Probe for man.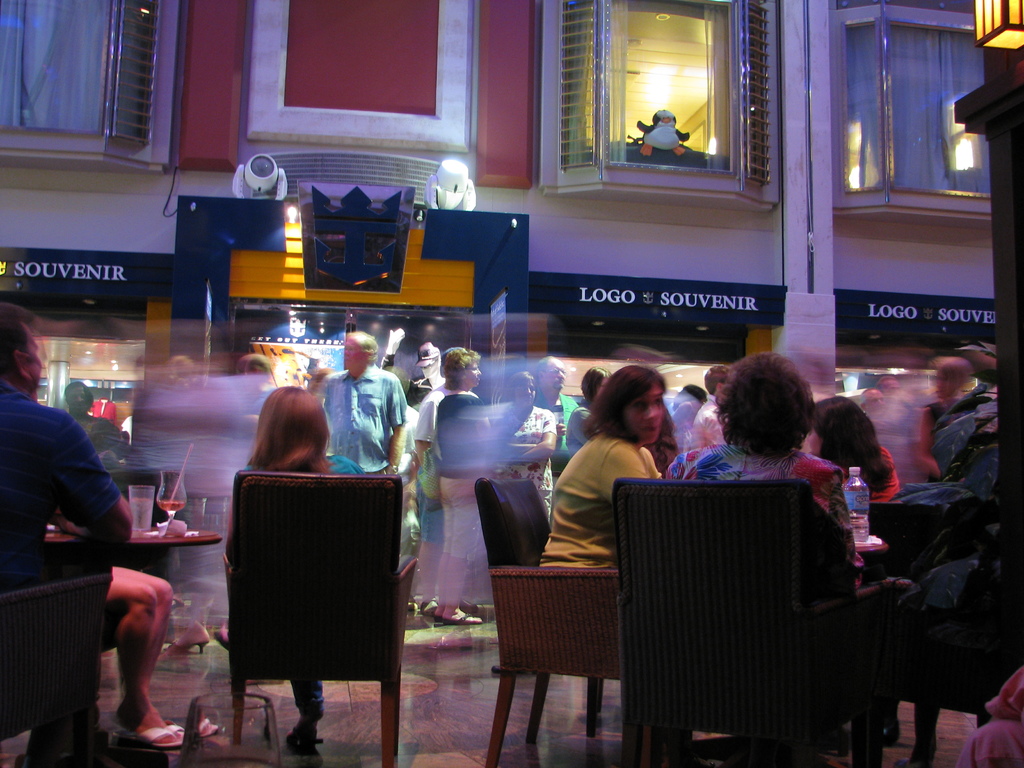
Probe result: 874 376 904 410.
